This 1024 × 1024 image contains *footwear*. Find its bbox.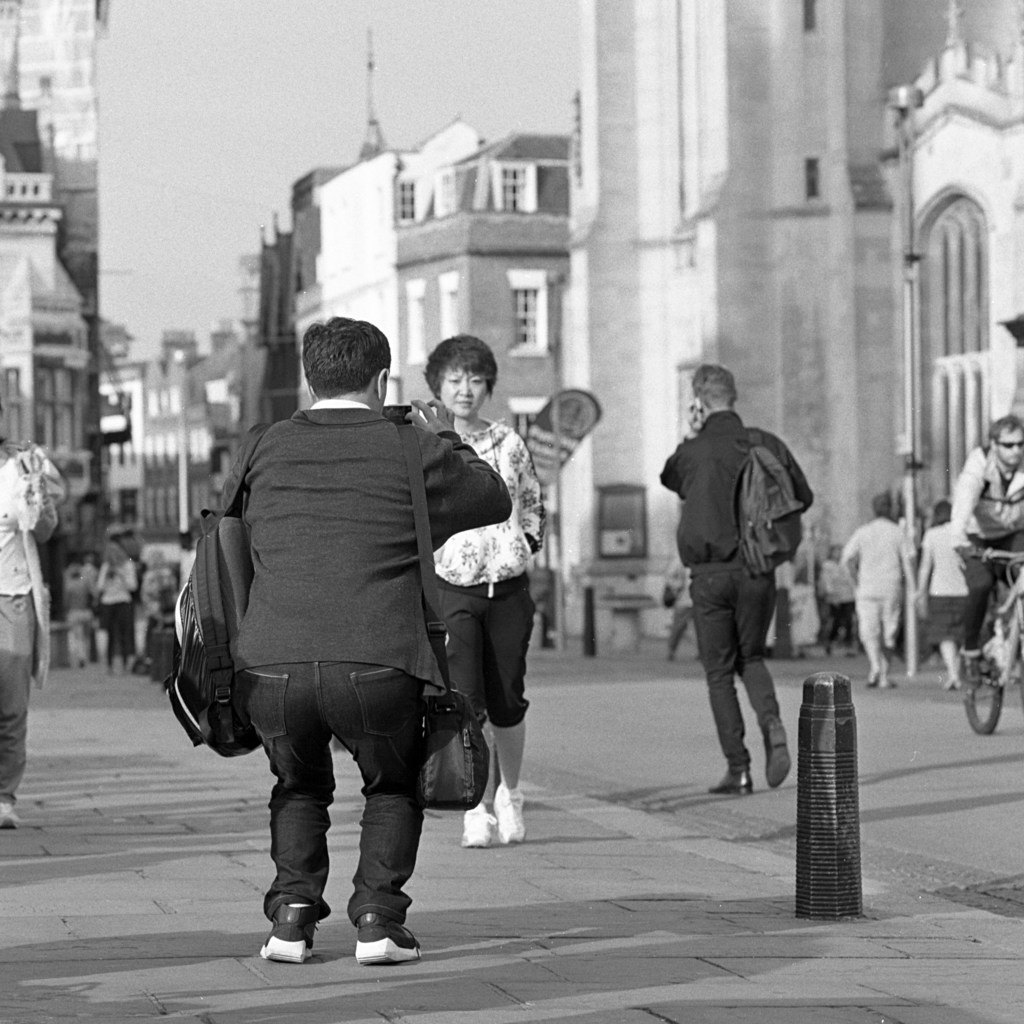
region(766, 718, 791, 785).
